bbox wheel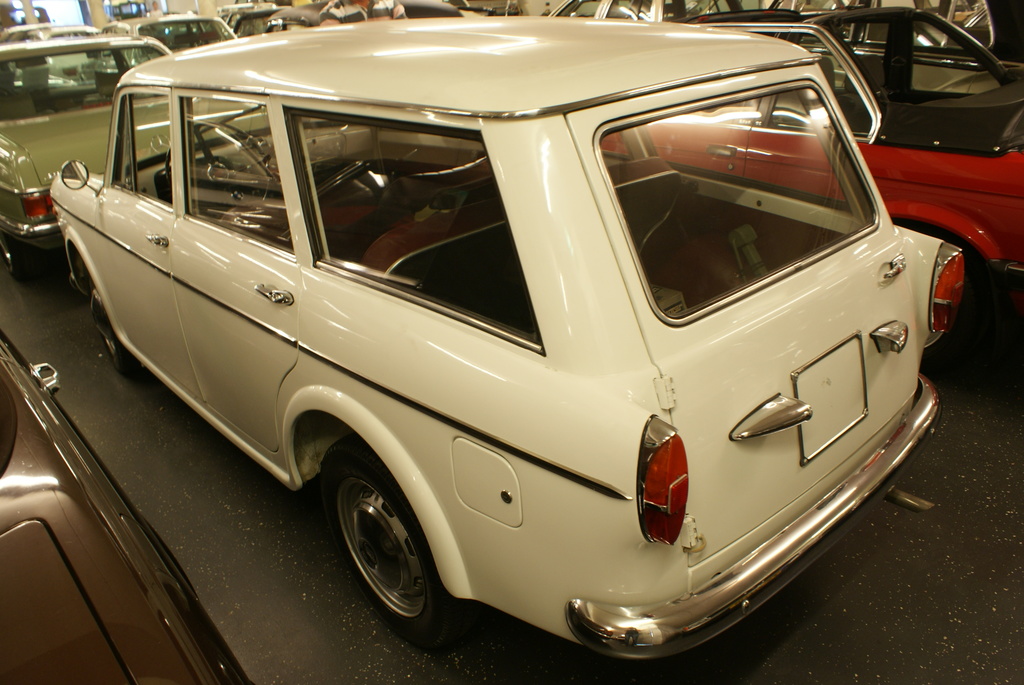
Rect(83, 262, 140, 371)
